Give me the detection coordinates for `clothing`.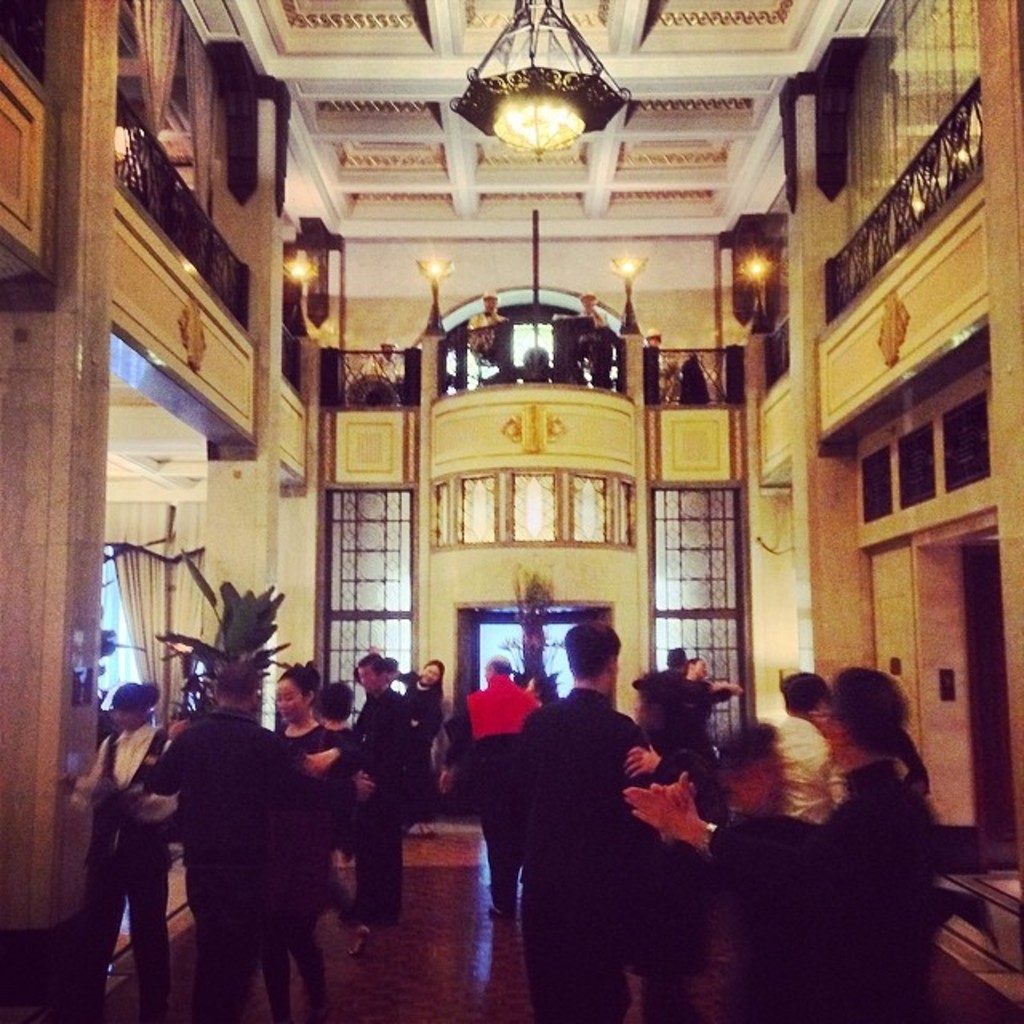
left=715, top=808, right=994, bottom=1022.
